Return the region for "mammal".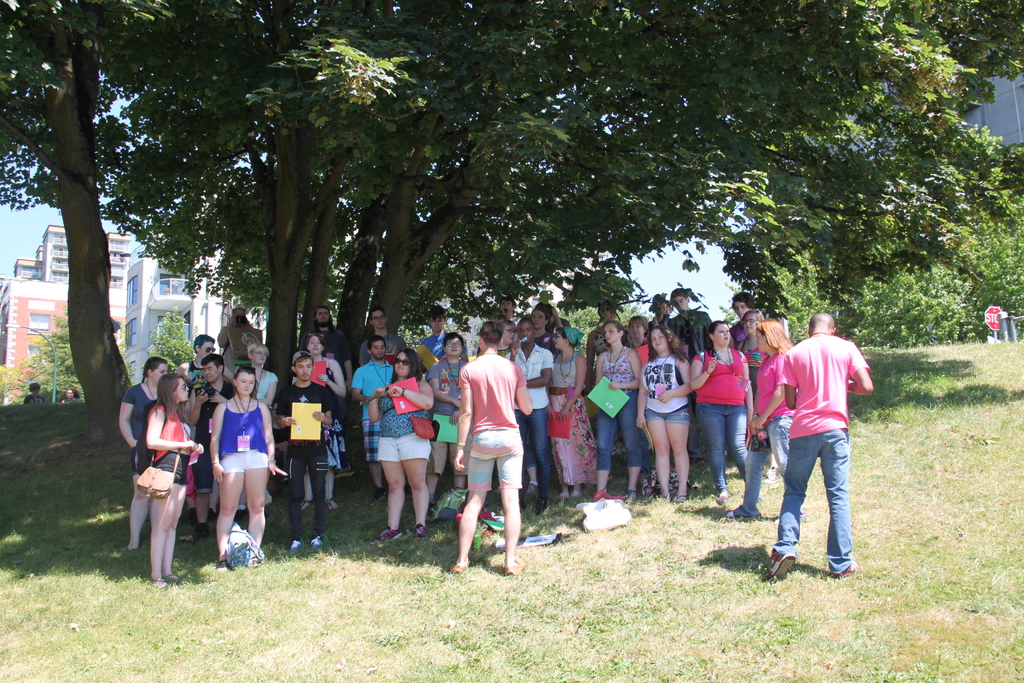
25 380 45 402.
